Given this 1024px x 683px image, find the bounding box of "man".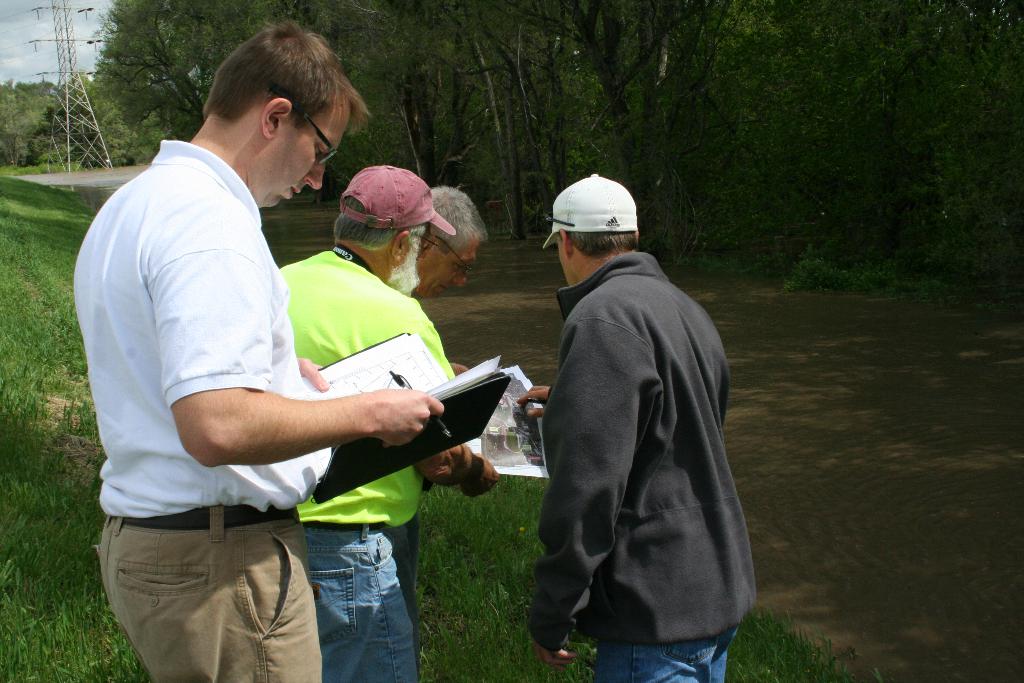
<bbox>278, 161, 499, 681</bbox>.
